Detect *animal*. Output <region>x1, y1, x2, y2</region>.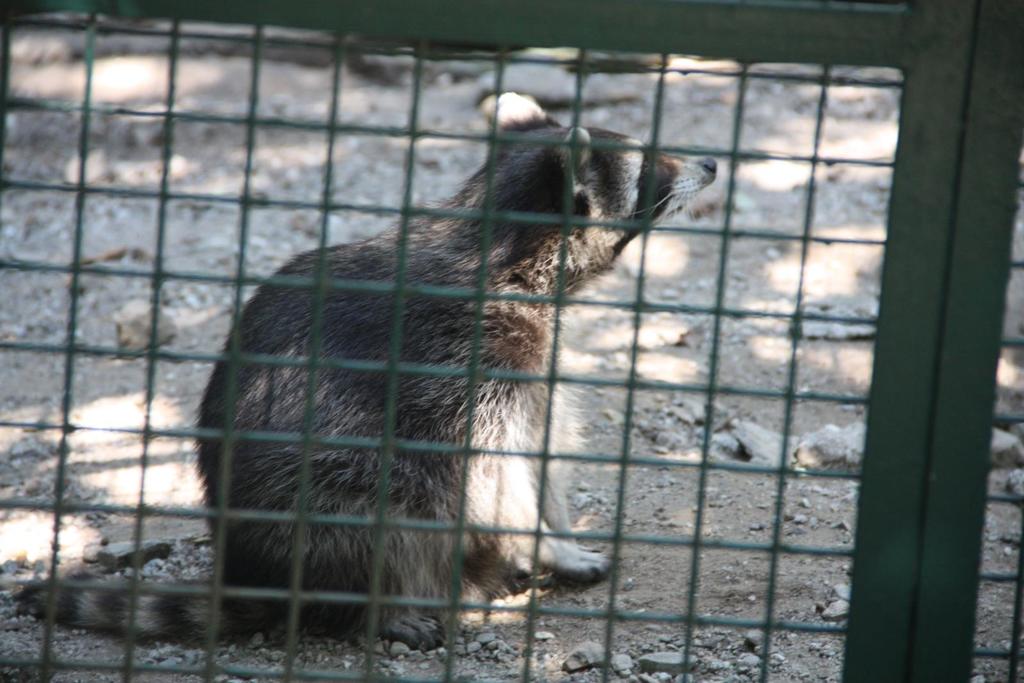
<region>16, 88, 718, 647</region>.
